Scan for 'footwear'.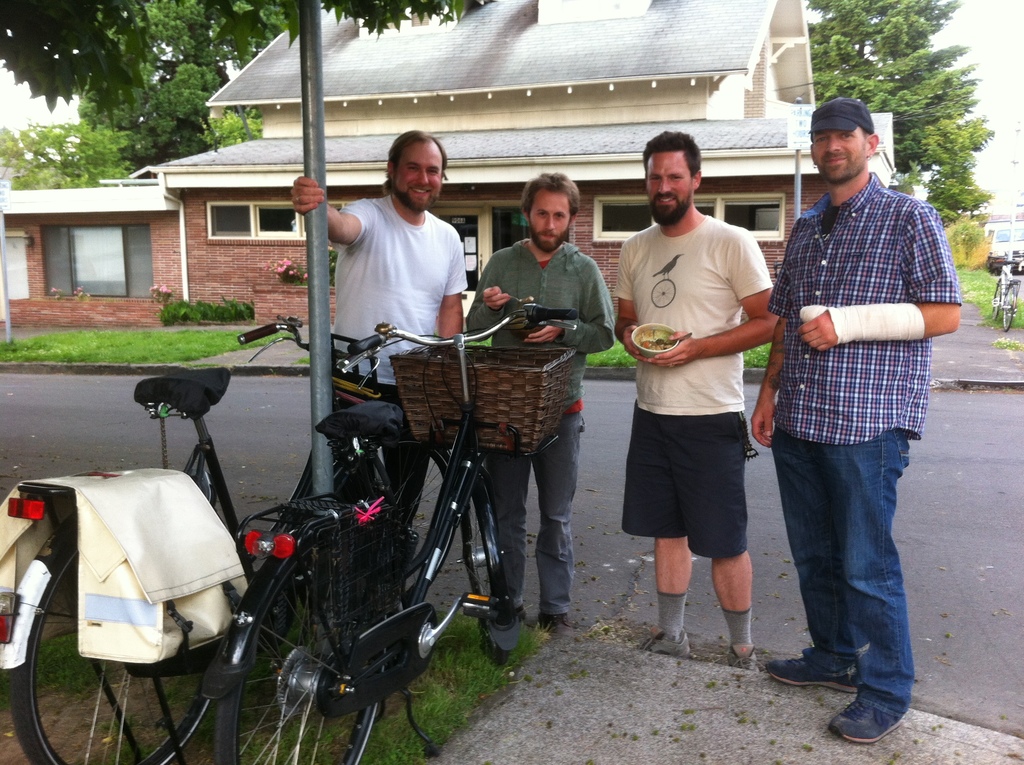
Scan result: 541,608,573,634.
